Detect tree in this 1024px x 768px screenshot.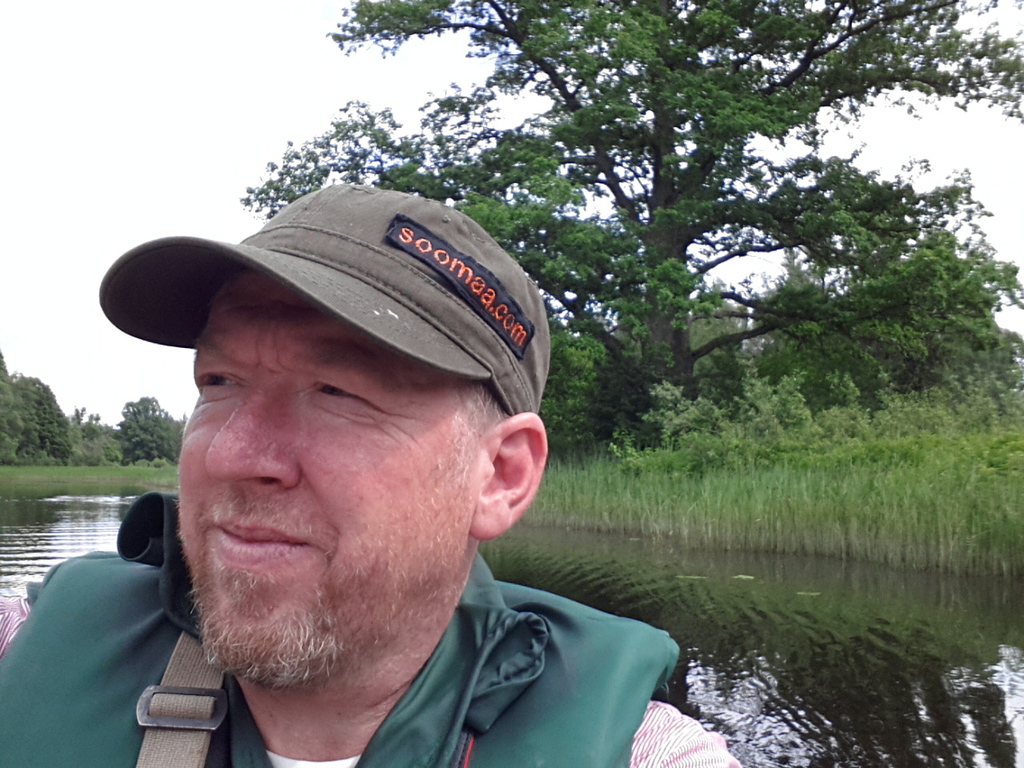
Detection: pyautogui.locateOnScreen(62, 406, 105, 426).
